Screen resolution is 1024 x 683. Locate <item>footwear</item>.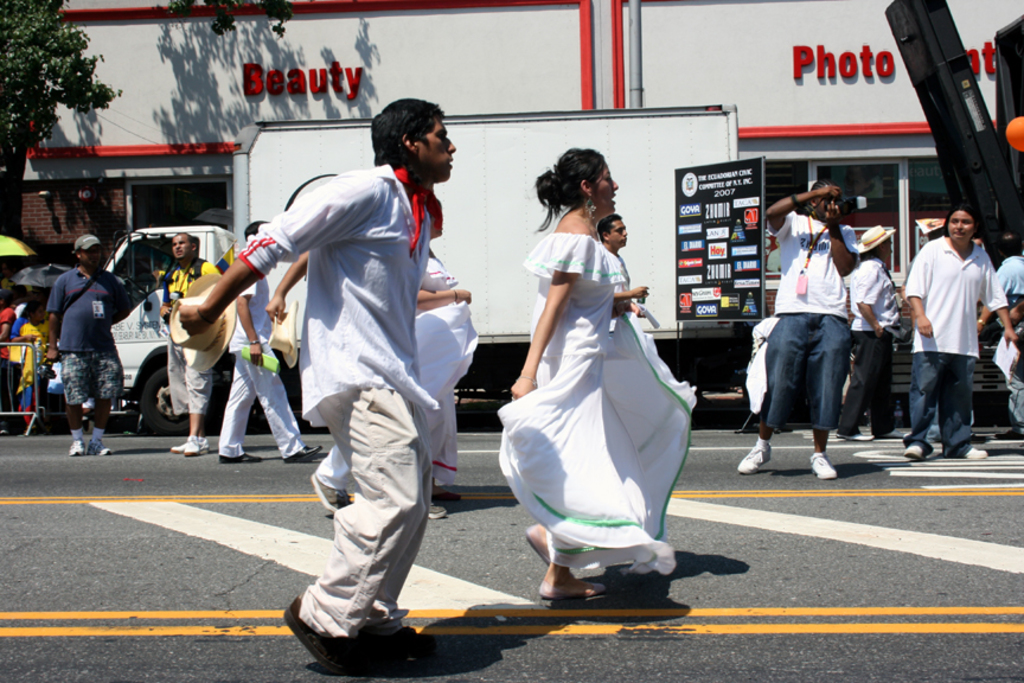
bbox=(183, 441, 198, 459).
